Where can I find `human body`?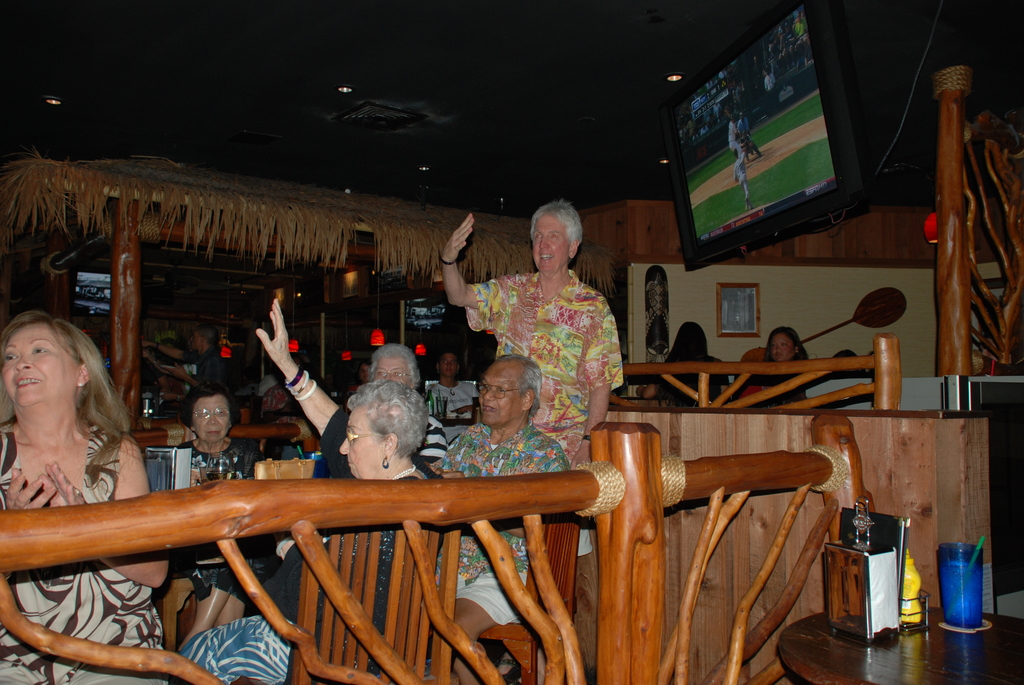
You can find it at 644:355:735:410.
